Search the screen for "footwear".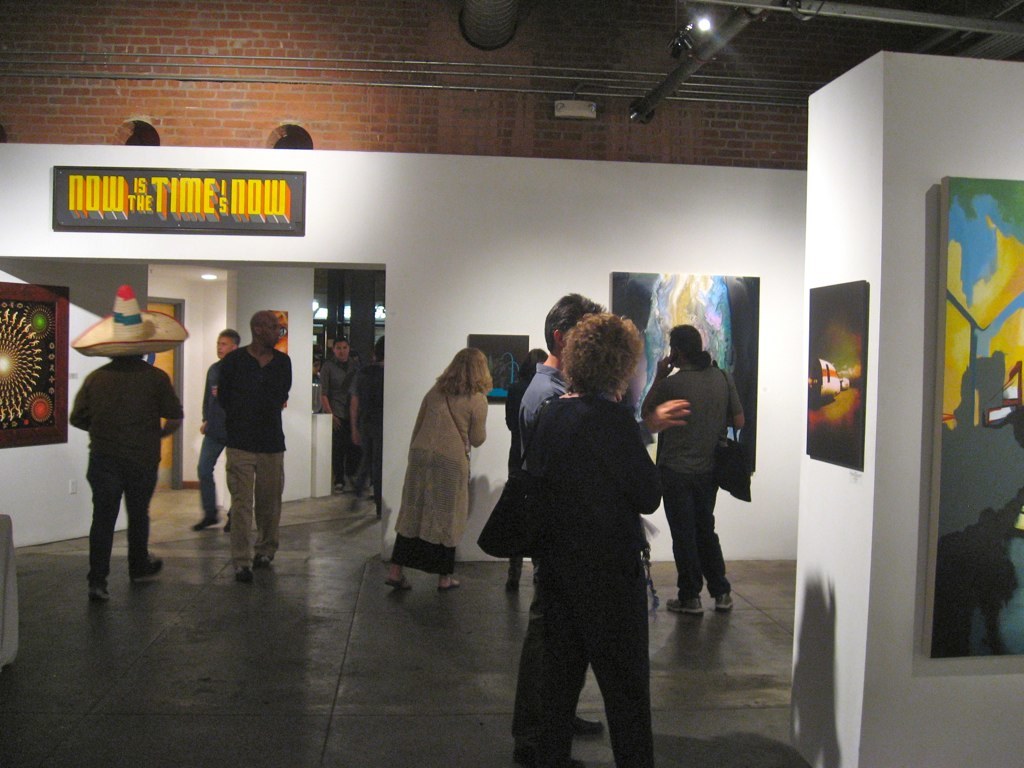
Found at [x1=87, y1=577, x2=116, y2=603].
